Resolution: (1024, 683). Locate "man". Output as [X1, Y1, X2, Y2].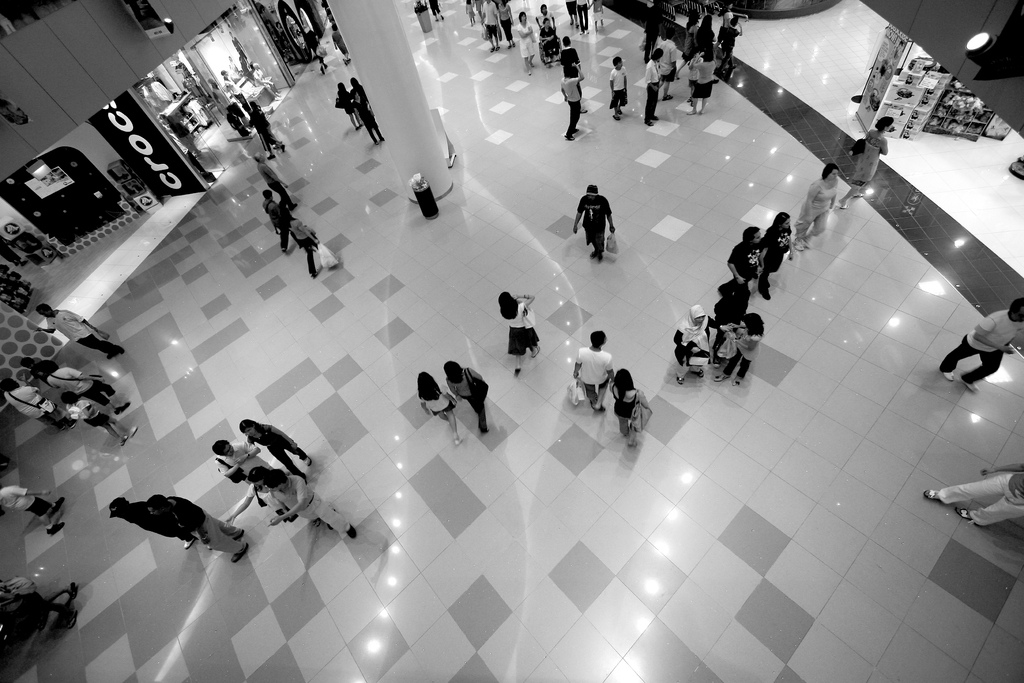
[2, 383, 79, 431].
